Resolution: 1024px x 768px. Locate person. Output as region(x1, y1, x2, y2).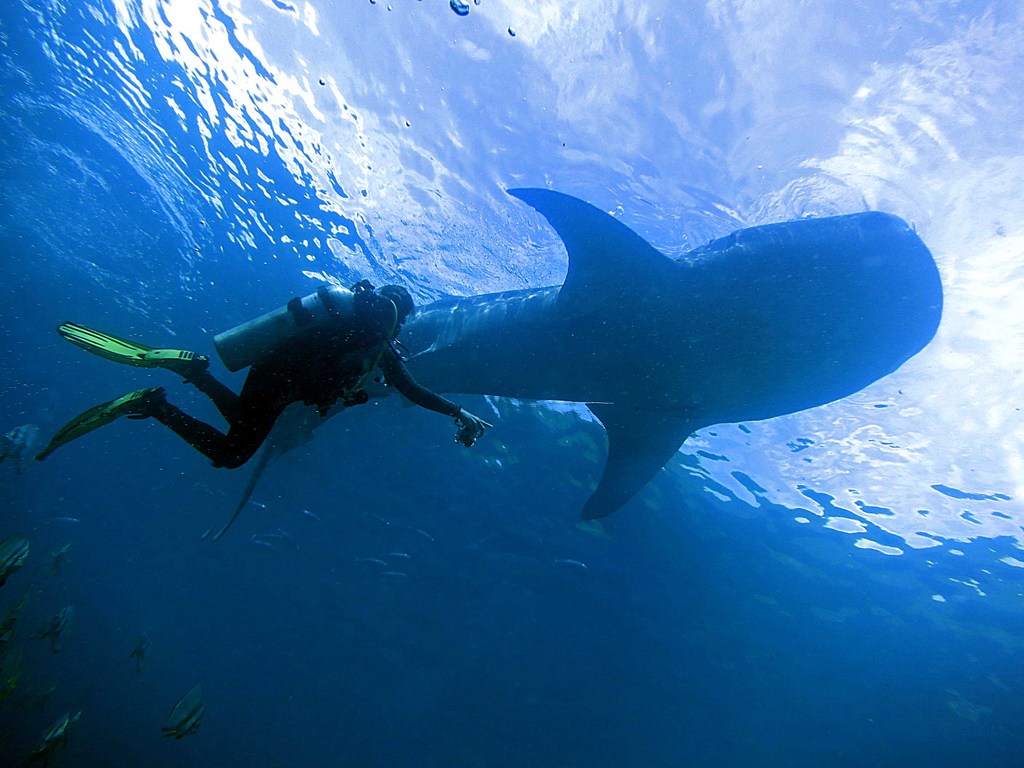
region(38, 289, 495, 470).
